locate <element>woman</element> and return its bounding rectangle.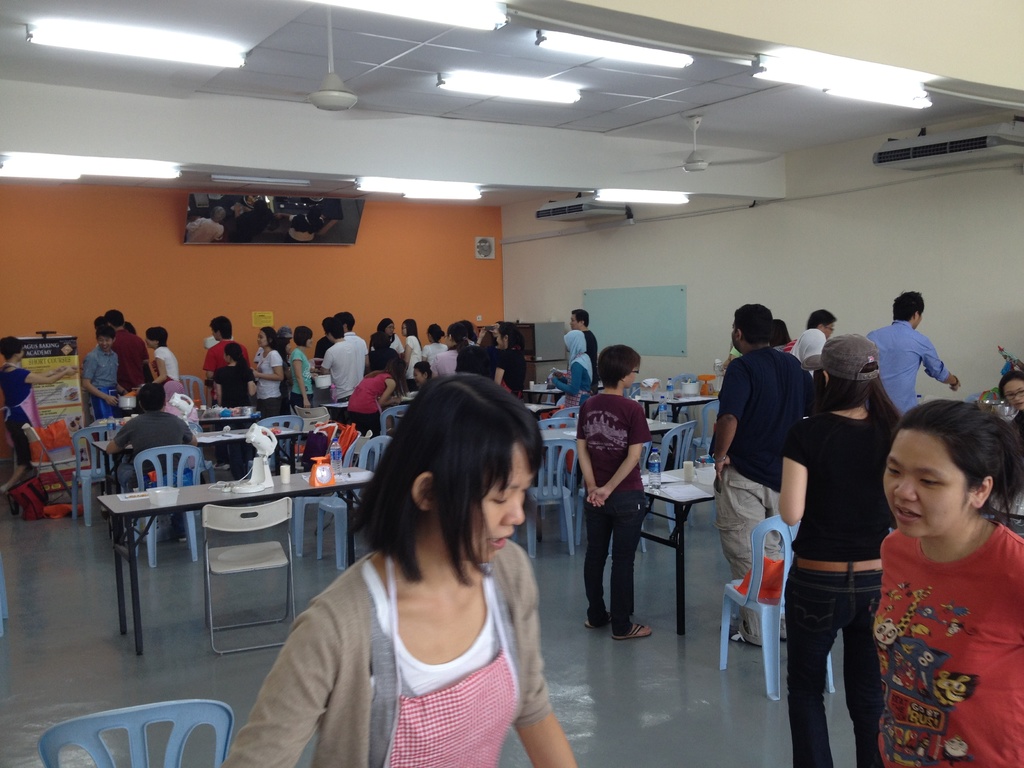
(left=779, top=335, right=906, bottom=767).
